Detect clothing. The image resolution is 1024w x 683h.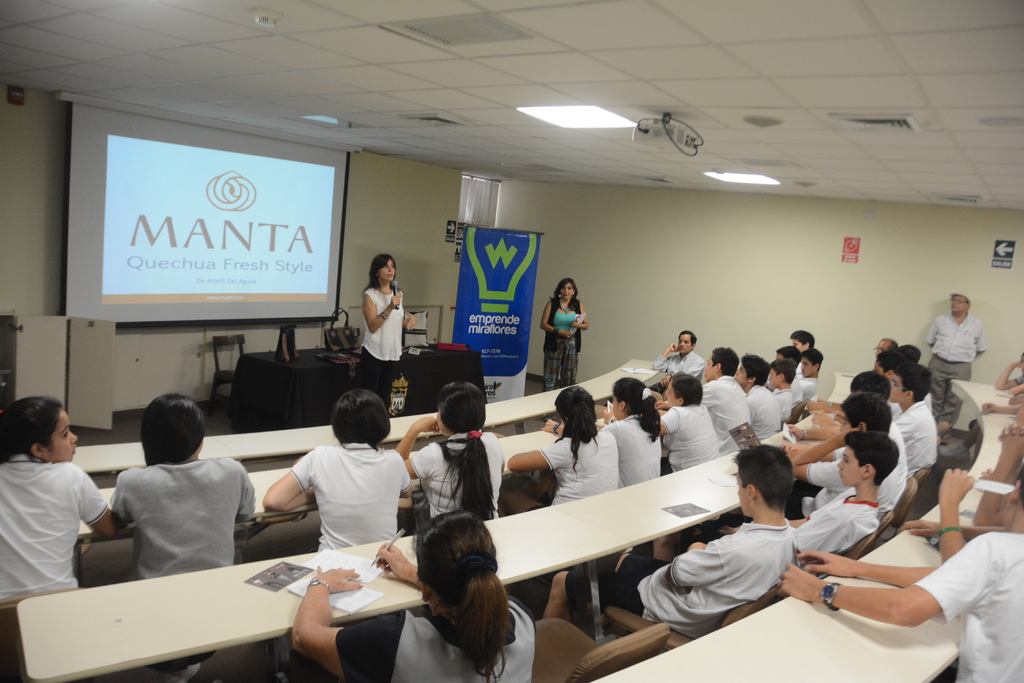
<region>799, 373, 818, 401</region>.
